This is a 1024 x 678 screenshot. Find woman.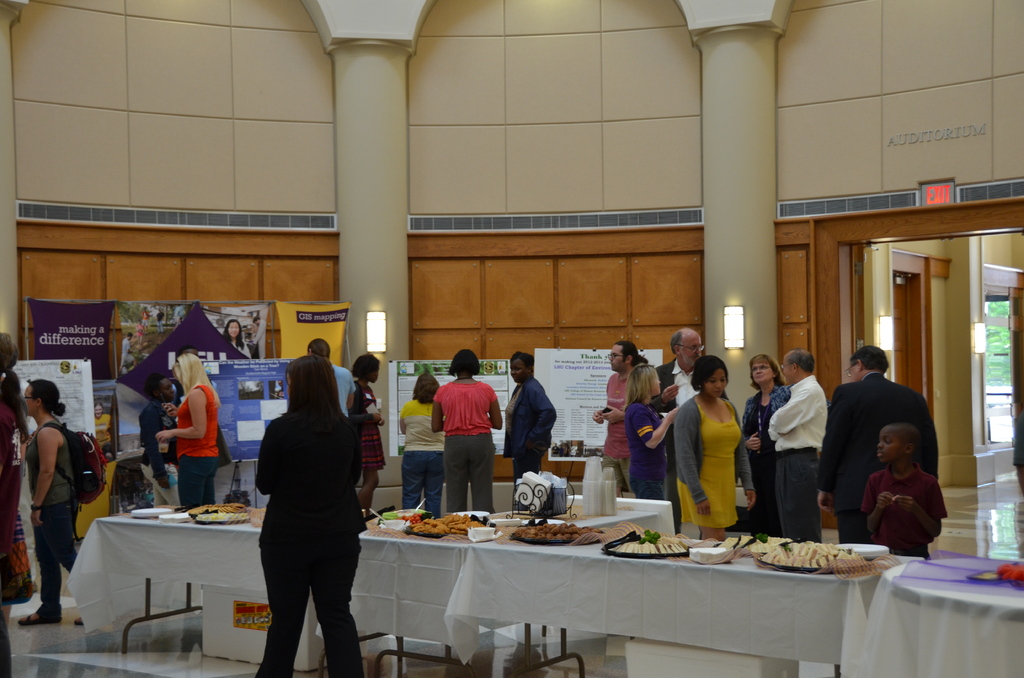
Bounding box: 140 375 178 506.
